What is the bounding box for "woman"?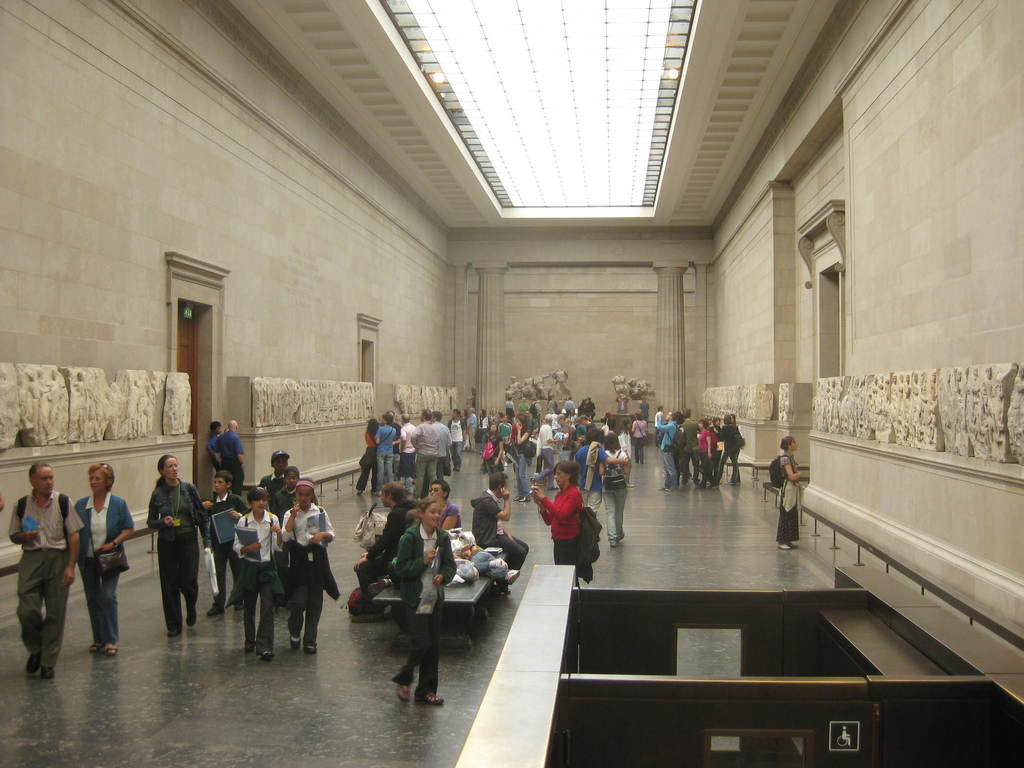
region(514, 417, 531, 504).
